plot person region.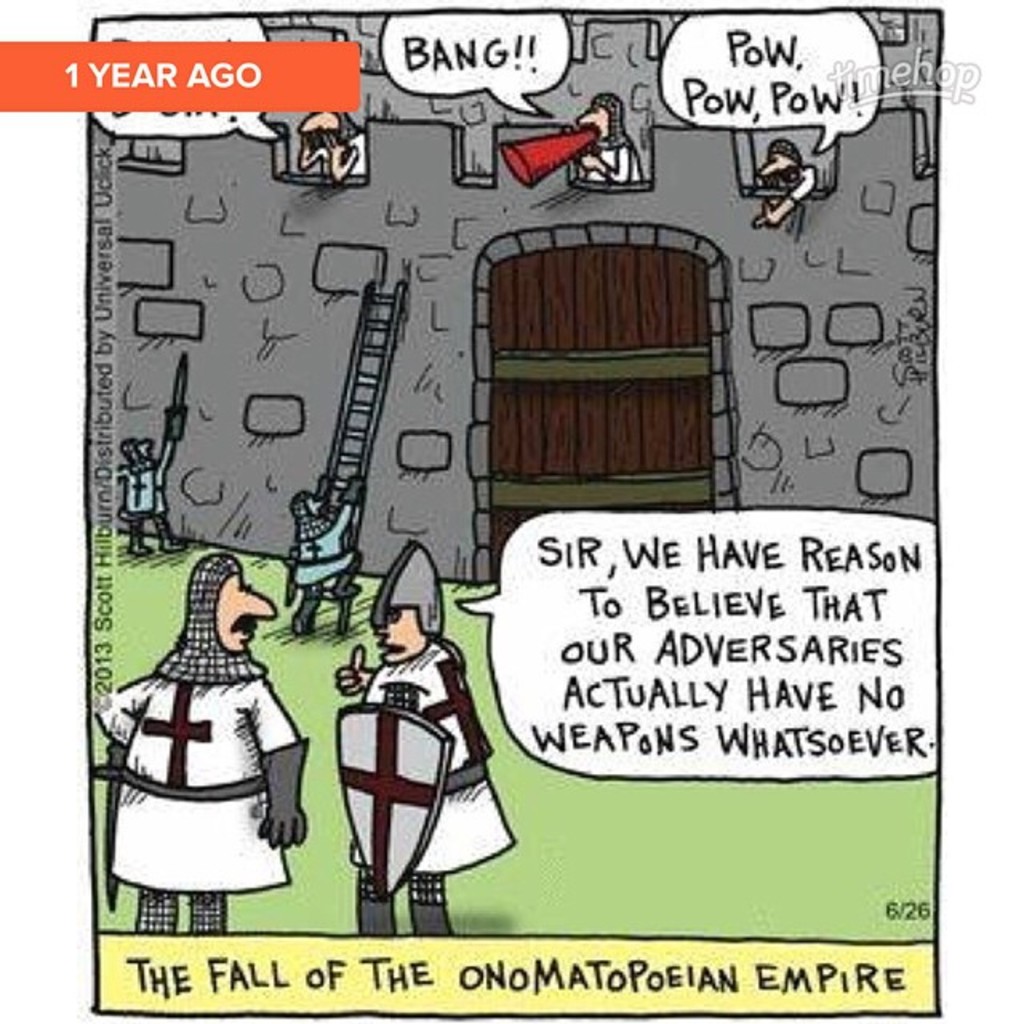
Plotted at bbox(334, 541, 486, 901).
